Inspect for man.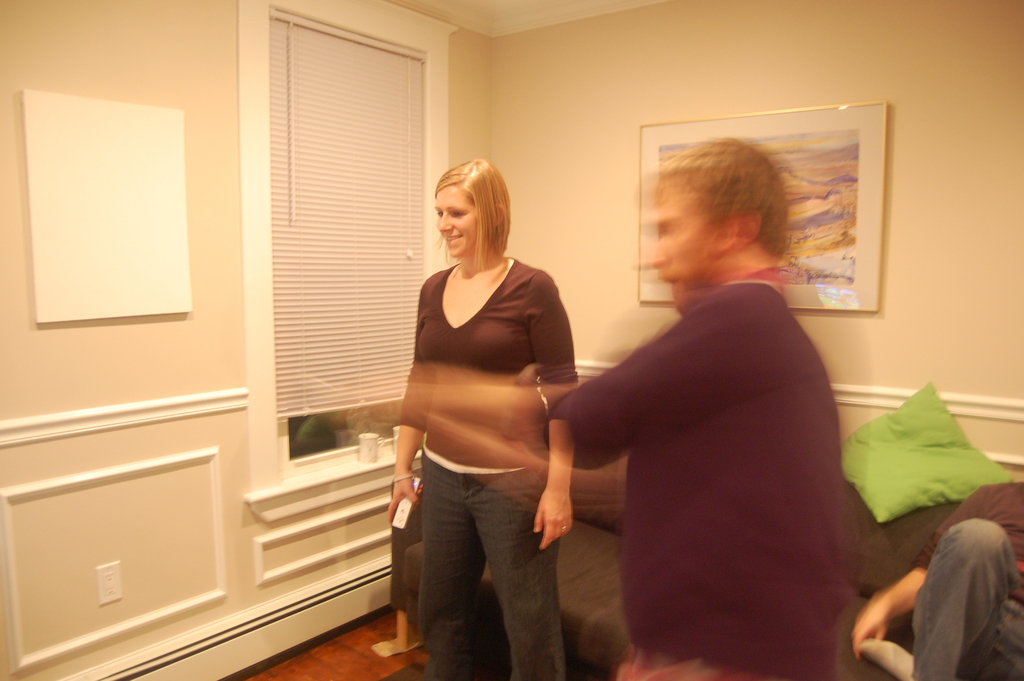
Inspection: detection(540, 143, 888, 678).
